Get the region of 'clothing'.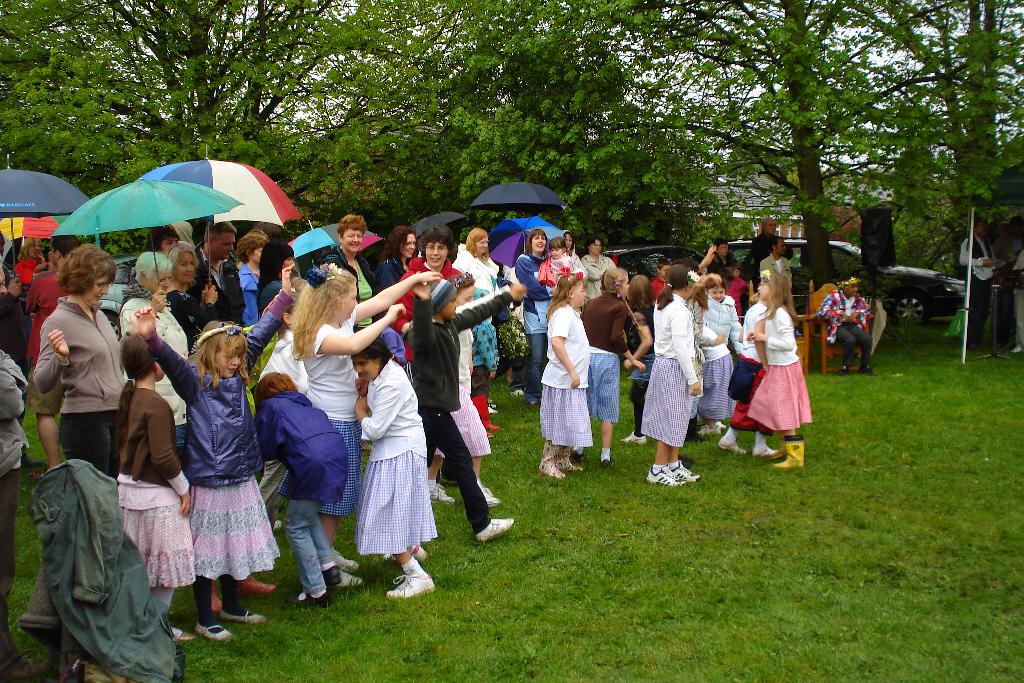
(left=33, top=286, right=130, bottom=478).
